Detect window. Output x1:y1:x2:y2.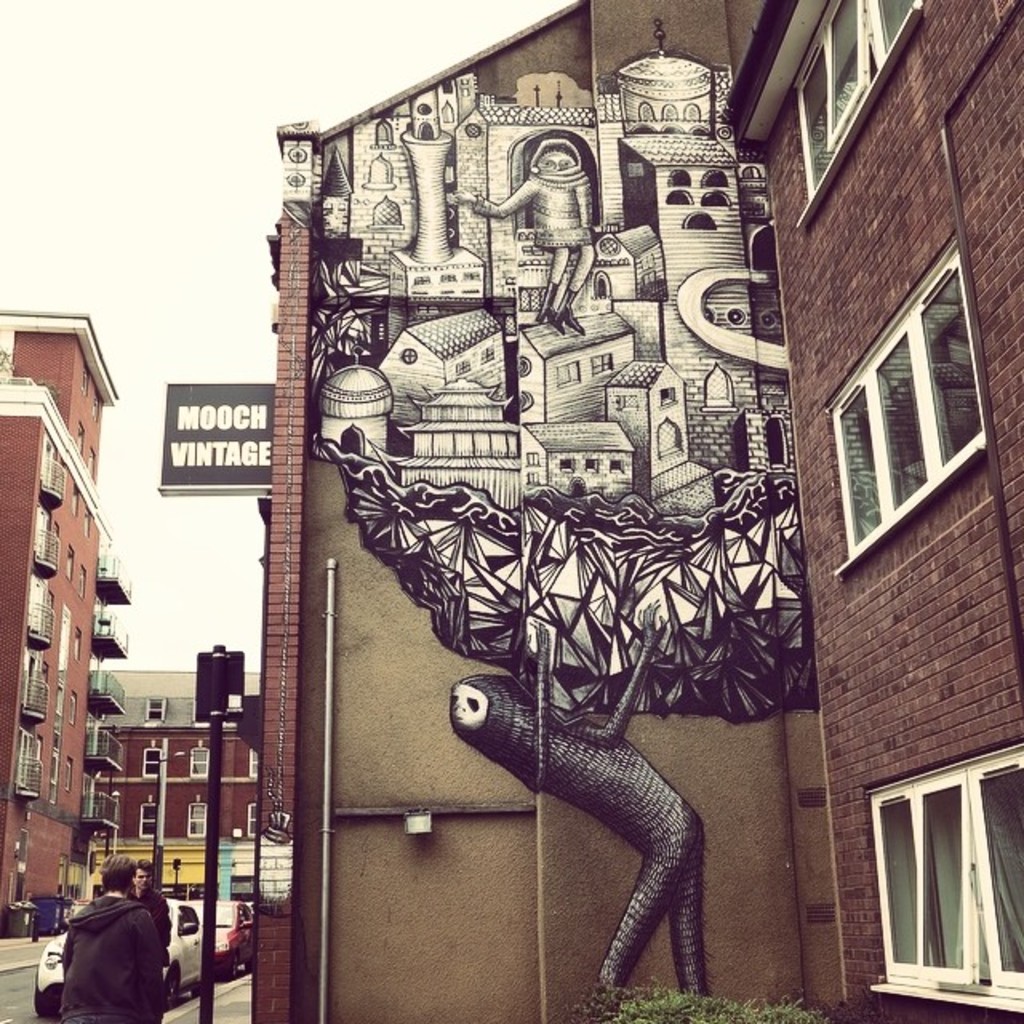
142:749:165:781.
